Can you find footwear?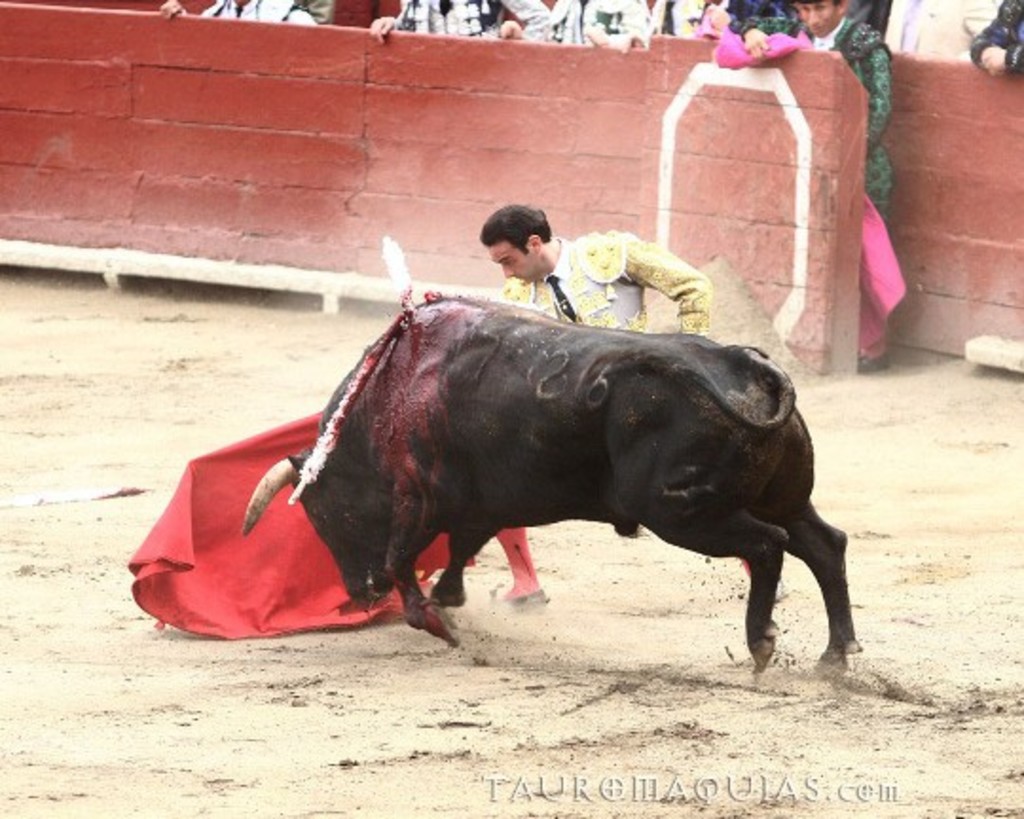
Yes, bounding box: Rect(861, 353, 889, 377).
